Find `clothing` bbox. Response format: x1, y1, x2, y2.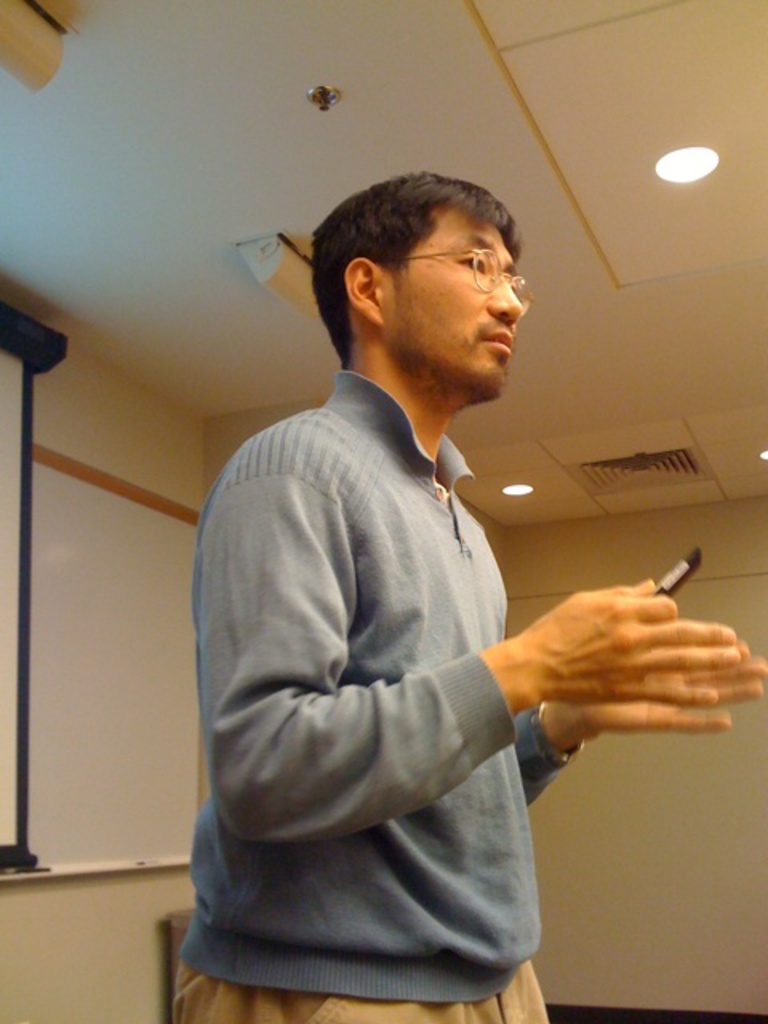
182, 306, 586, 1014.
